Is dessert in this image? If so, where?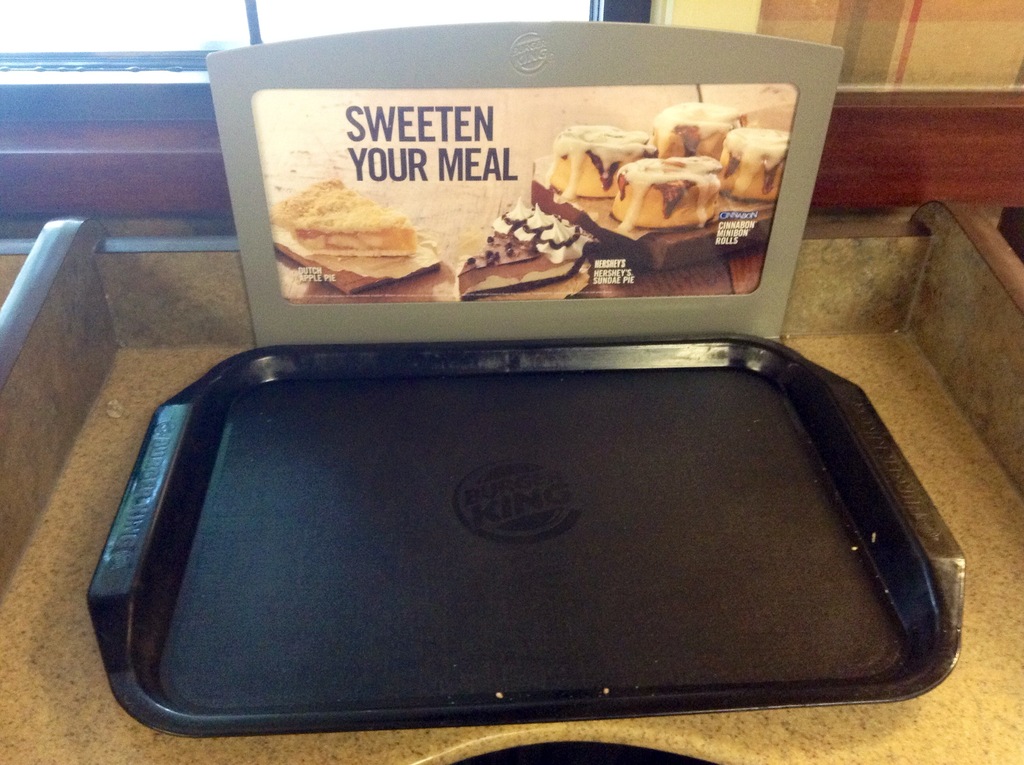
Yes, at <box>271,180,431,297</box>.
